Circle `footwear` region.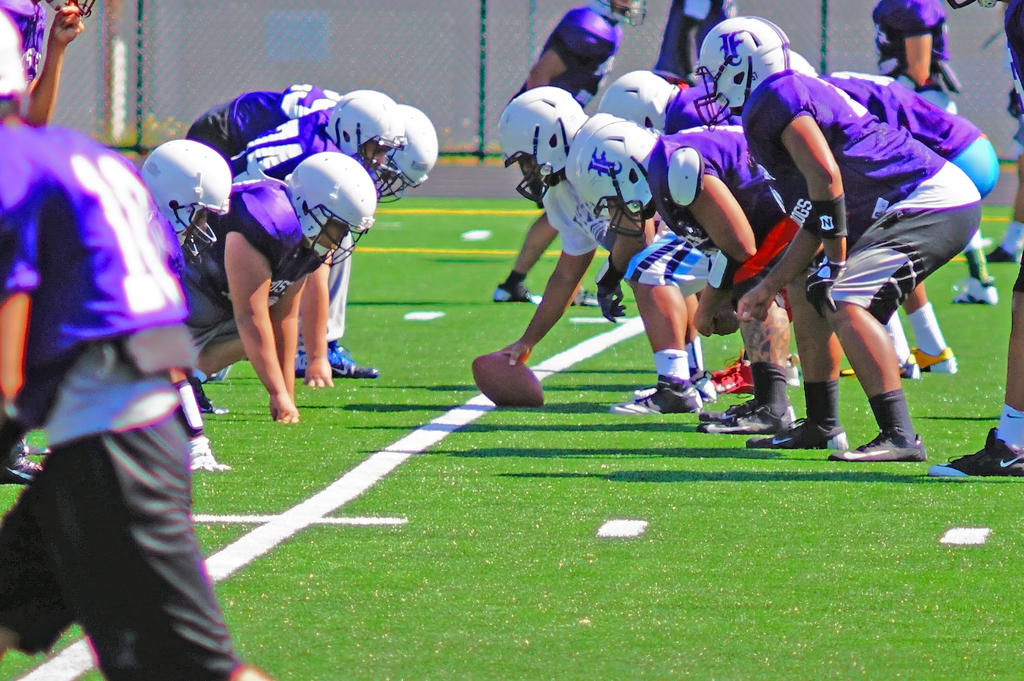
Region: region(694, 404, 796, 435).
